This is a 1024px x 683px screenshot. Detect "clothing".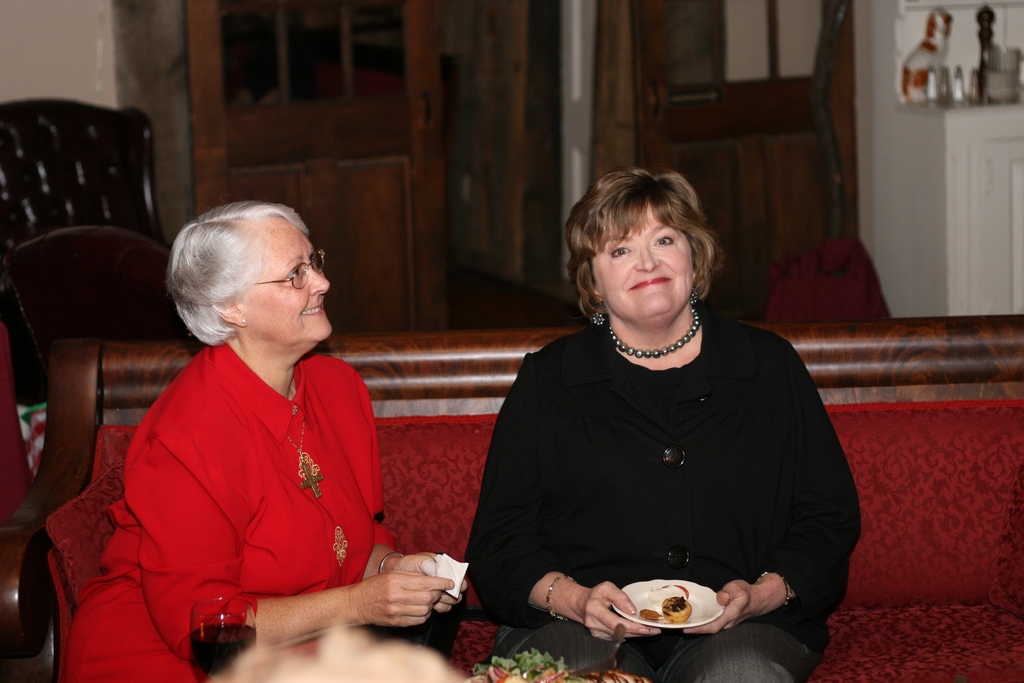
(463, 298, 867, 682).
